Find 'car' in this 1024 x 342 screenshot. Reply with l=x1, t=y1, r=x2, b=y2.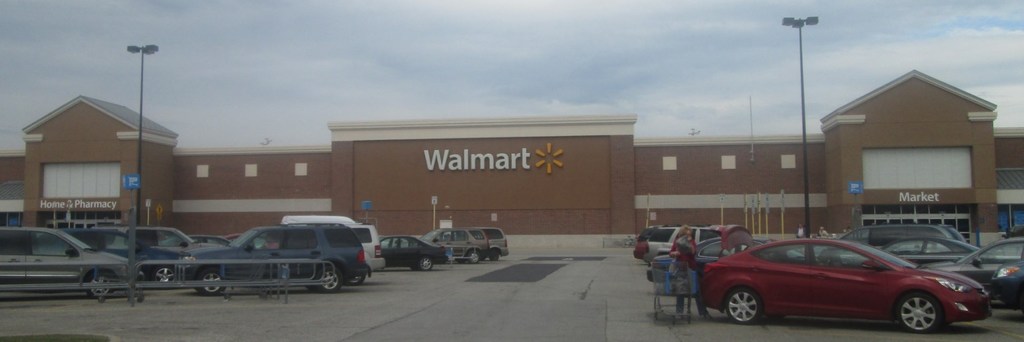
l=700, t=237, r=993, b=330.
